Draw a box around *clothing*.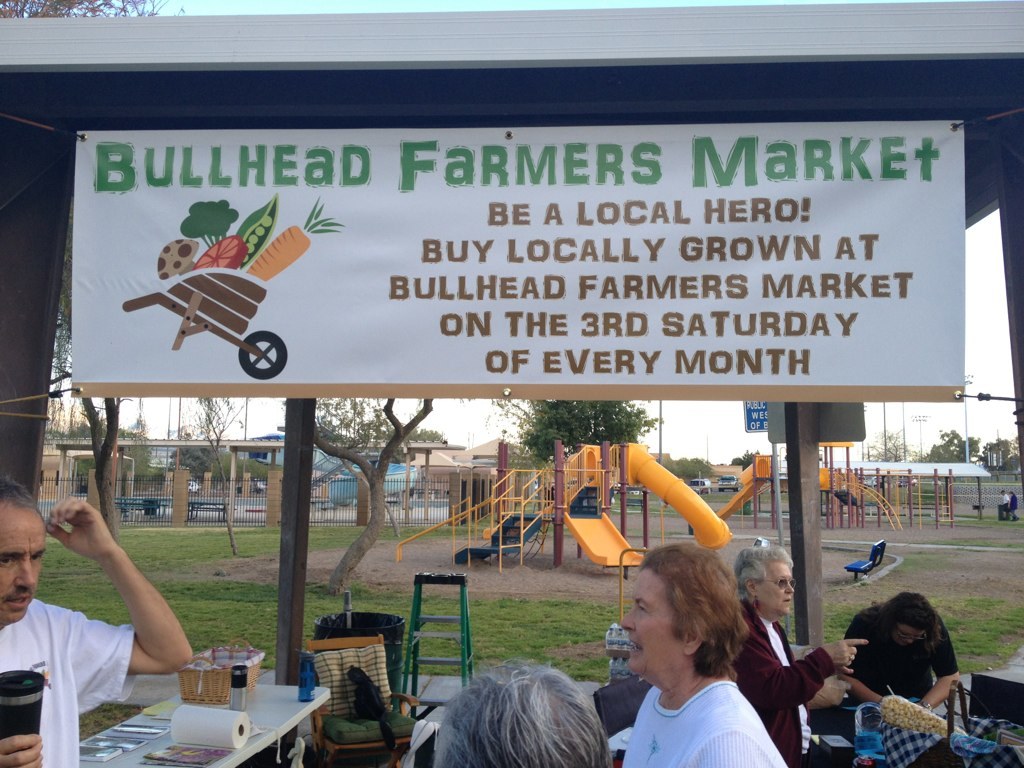
left=0, top=590, right=137, bottom=767.
